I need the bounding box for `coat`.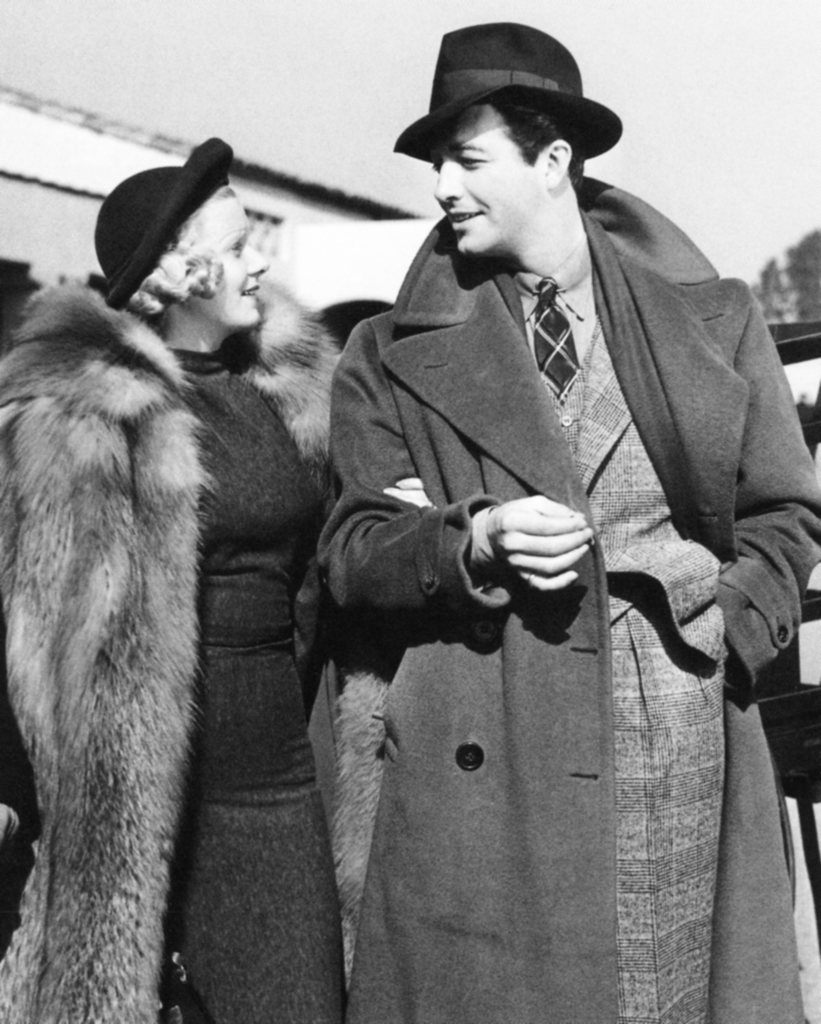
Here it is: 239, 159, 774, 978.
